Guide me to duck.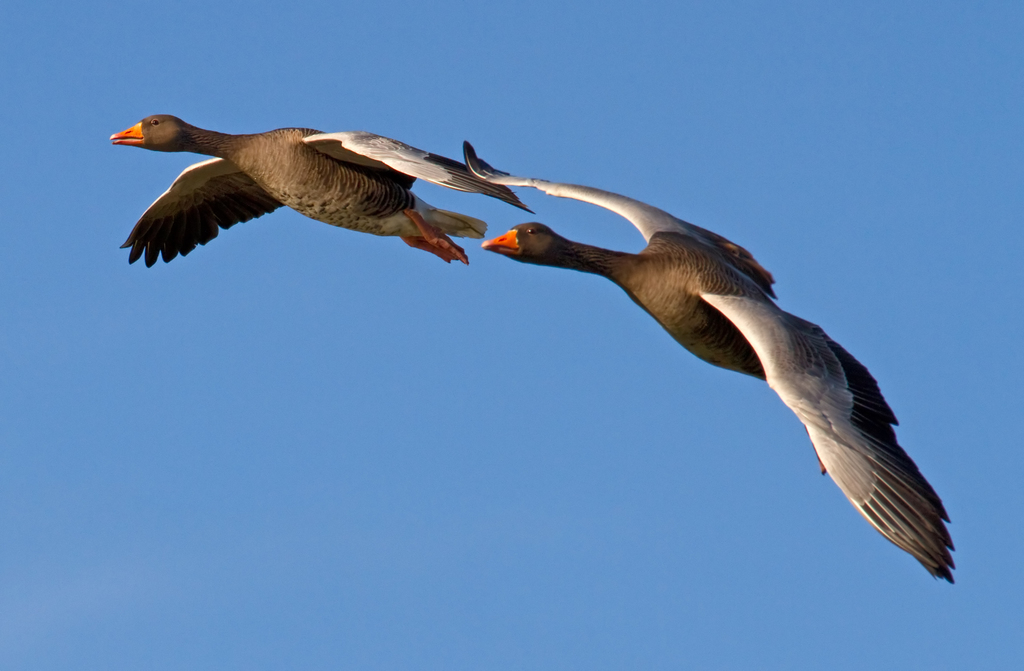
Guidance: crop(78, 91, 572, 277).
